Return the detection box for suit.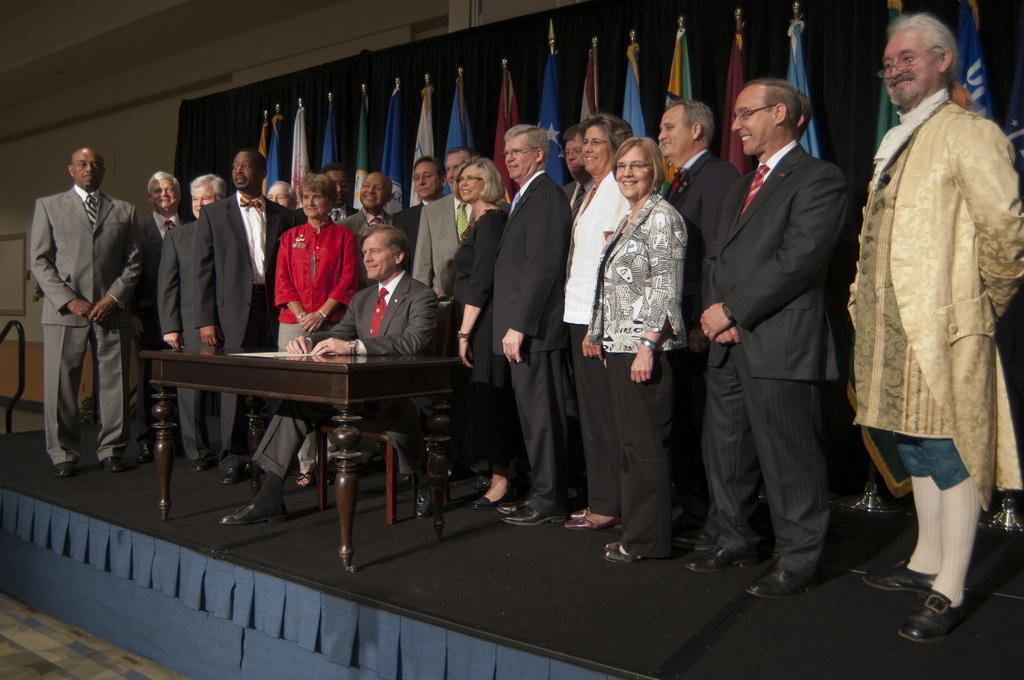
(x1=251, y1=269, x2=437, y2=490).
